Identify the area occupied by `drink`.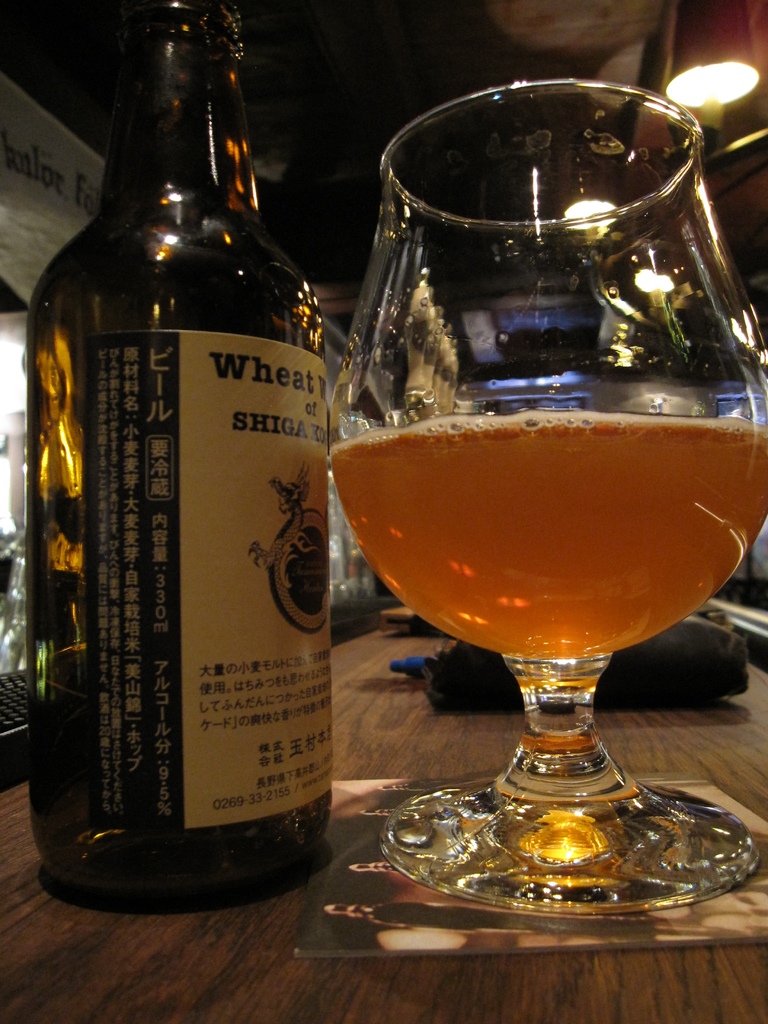
Area: <bbox>28, 640, 343, 897</bbox>.
